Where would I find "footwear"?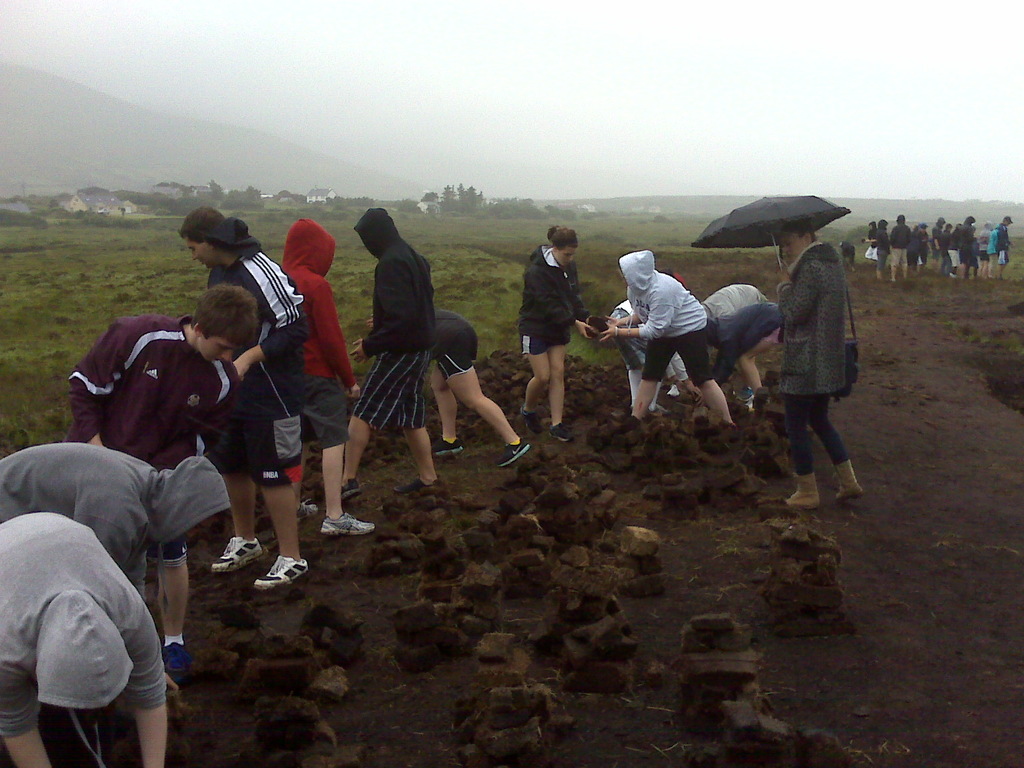
At left=622, top=417, right=642, bottom=433.
